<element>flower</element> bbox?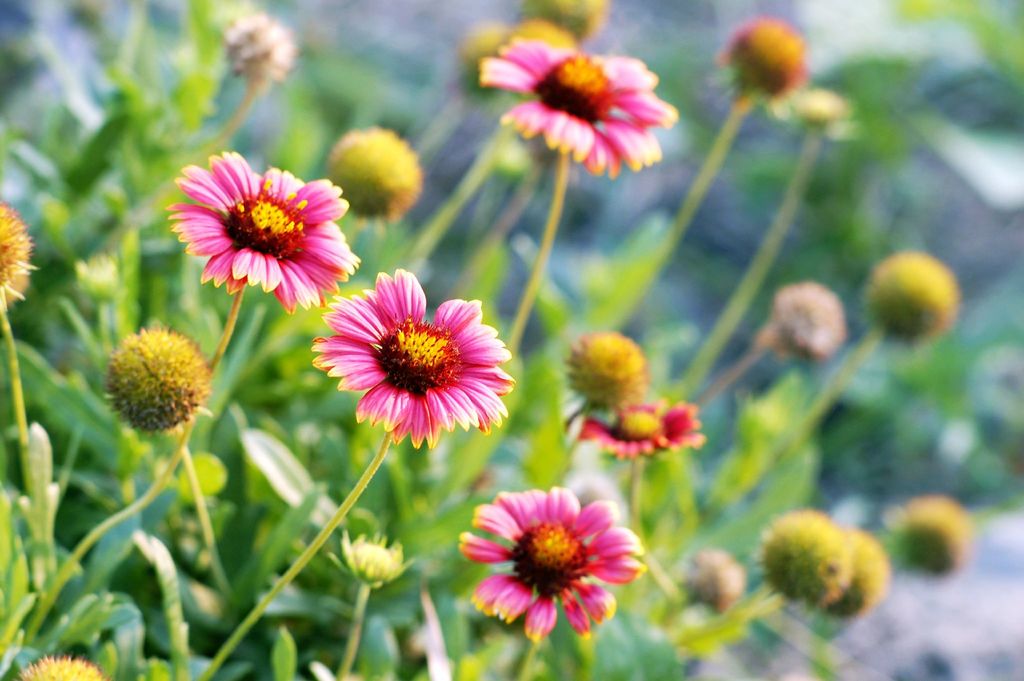
pyautogui.locateOnScreen(103, 330, 209, 436)
